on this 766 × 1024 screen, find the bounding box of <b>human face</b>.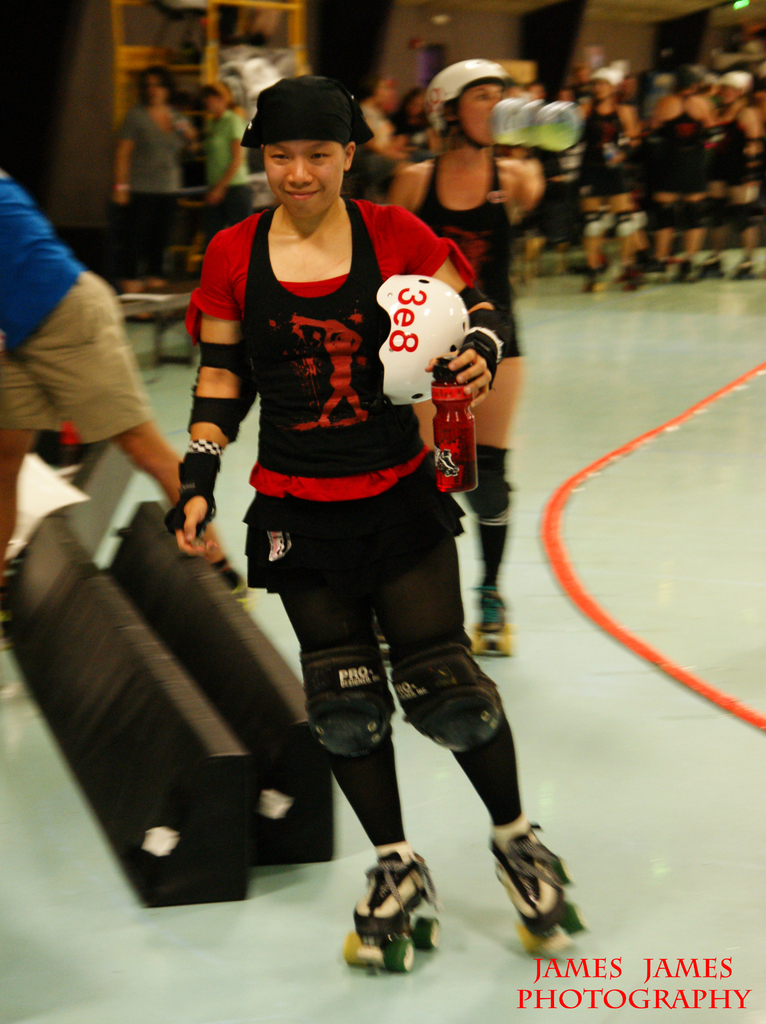
Bounding box: bbox(263, 138, 347, 220).
